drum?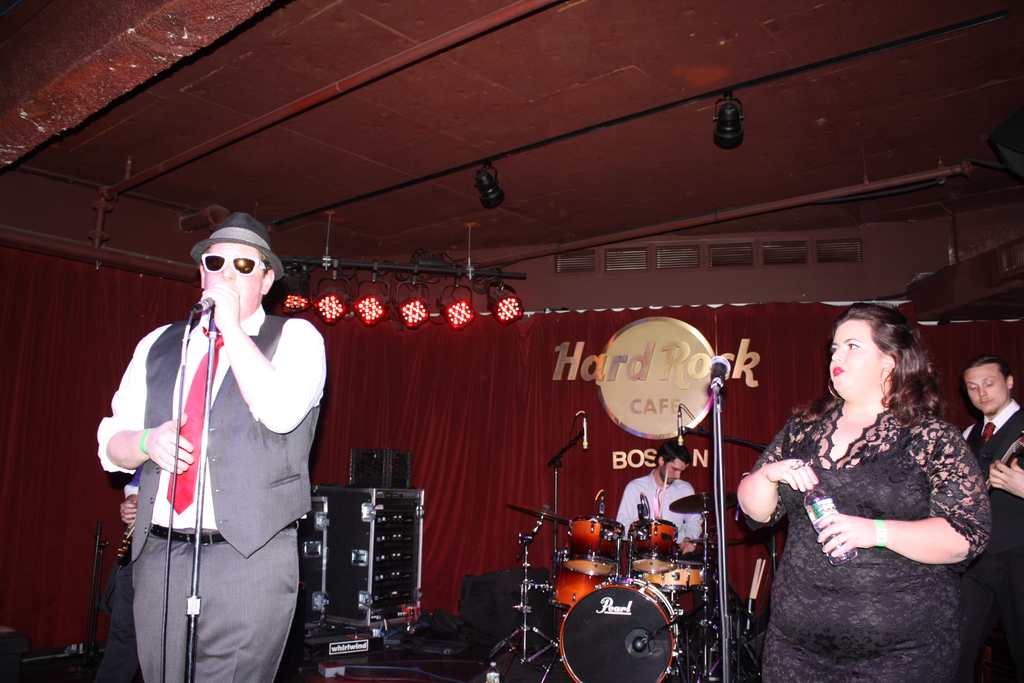
627/518/675/575
